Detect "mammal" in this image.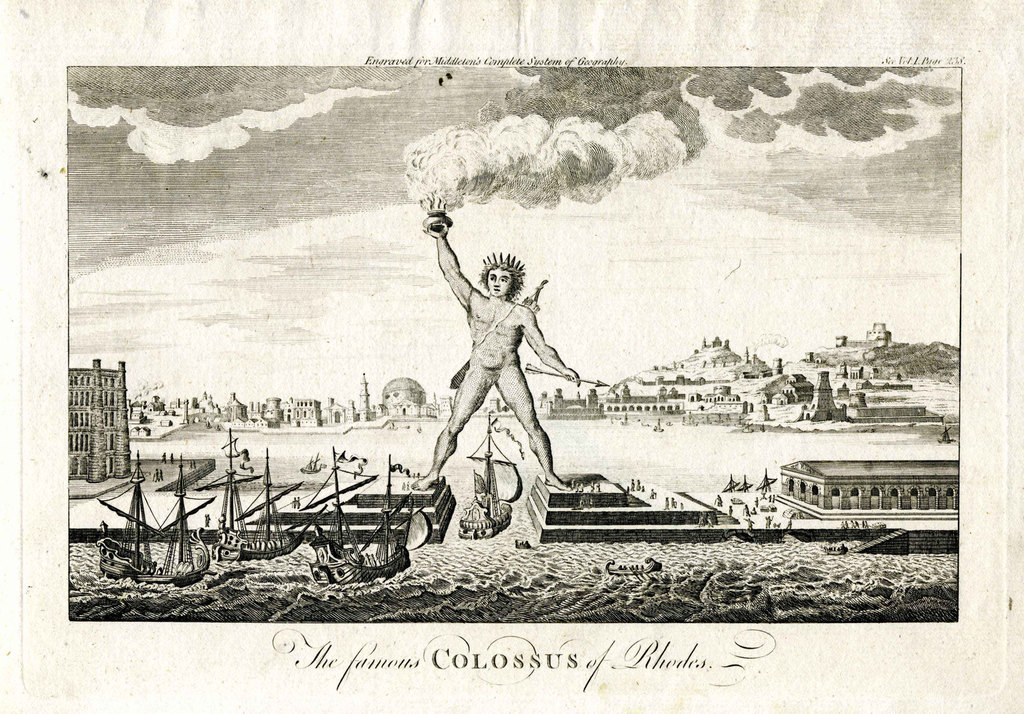
Detection: [365, 552, 367, 564].
